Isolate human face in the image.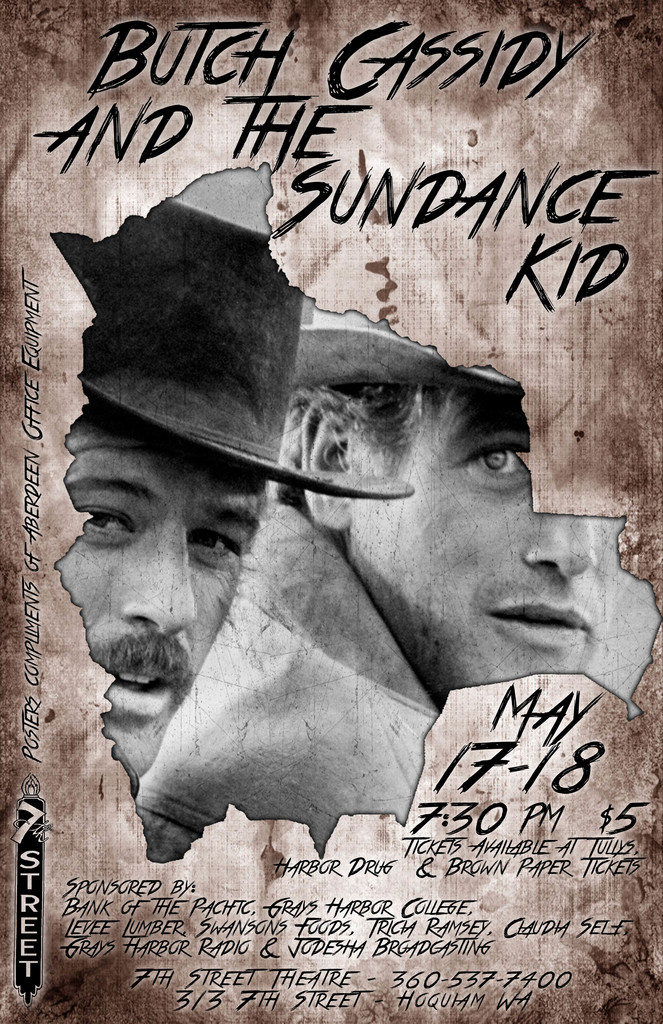
Isolated region: [x1=348, y1=394, x2=628, y2=686].
